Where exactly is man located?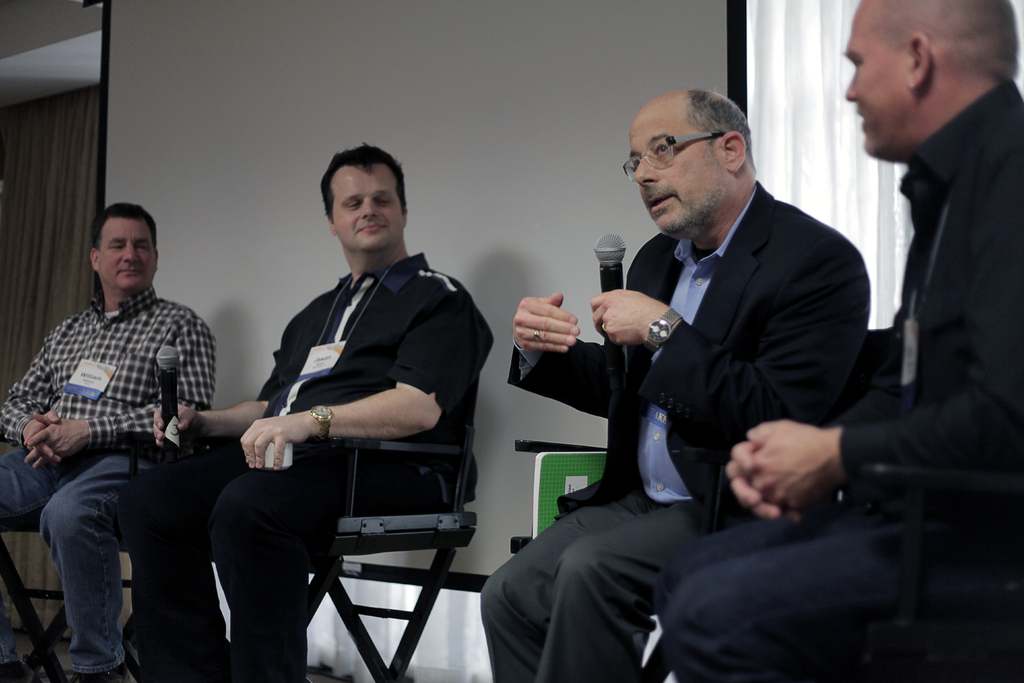
Its bounding box is crop(483, 82, 876, 682).
